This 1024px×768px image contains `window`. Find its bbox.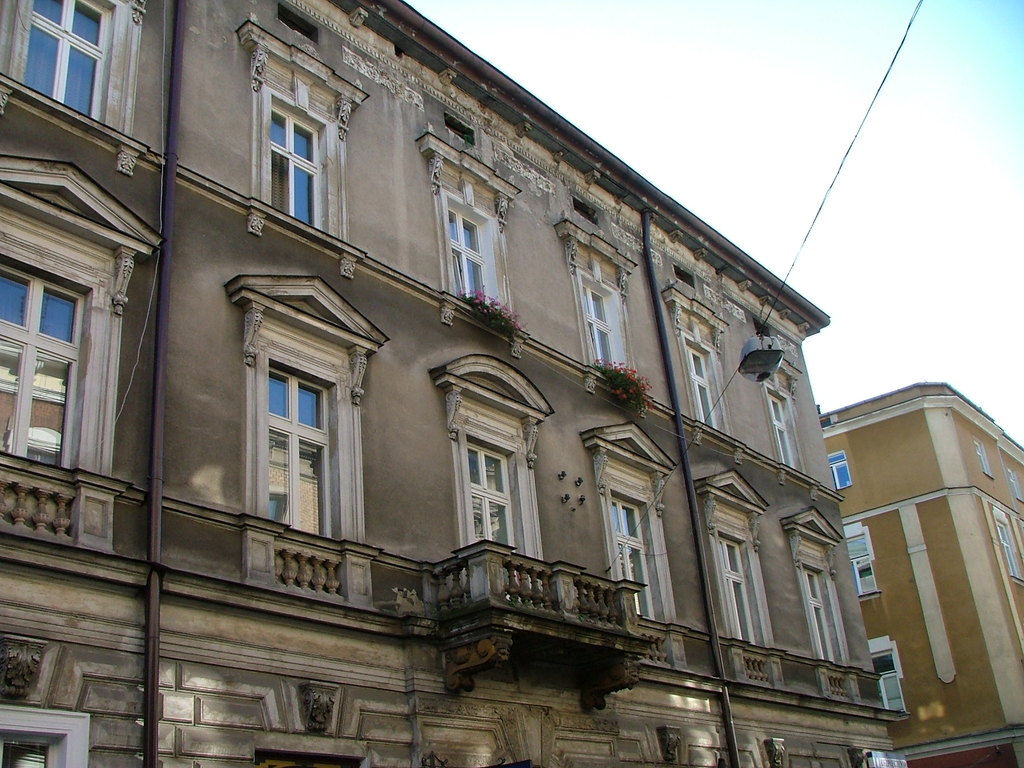
799/567/847/669.
